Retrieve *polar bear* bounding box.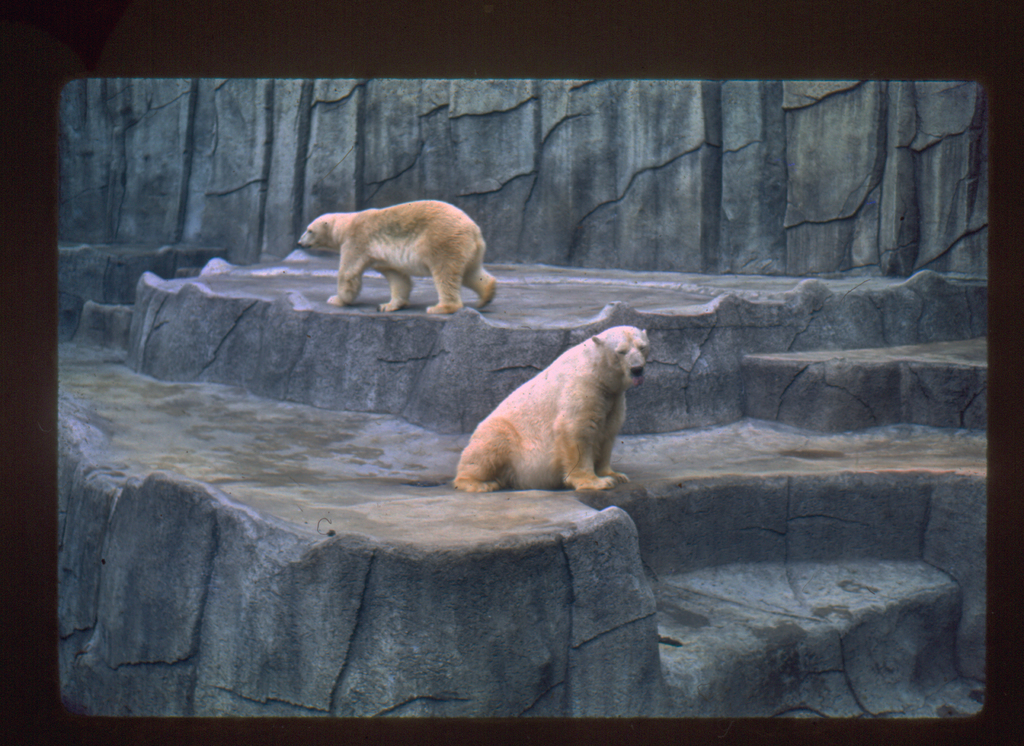
Bounding box: rect(448, 327, 648, 489).
